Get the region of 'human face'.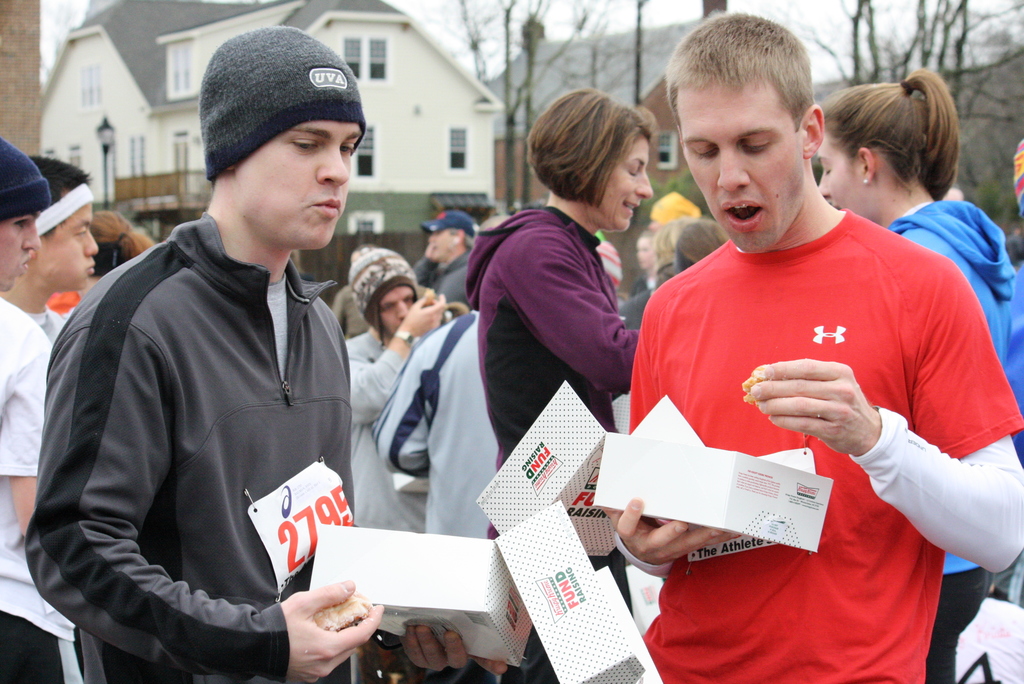
box=[819, 135, 870, 221].
